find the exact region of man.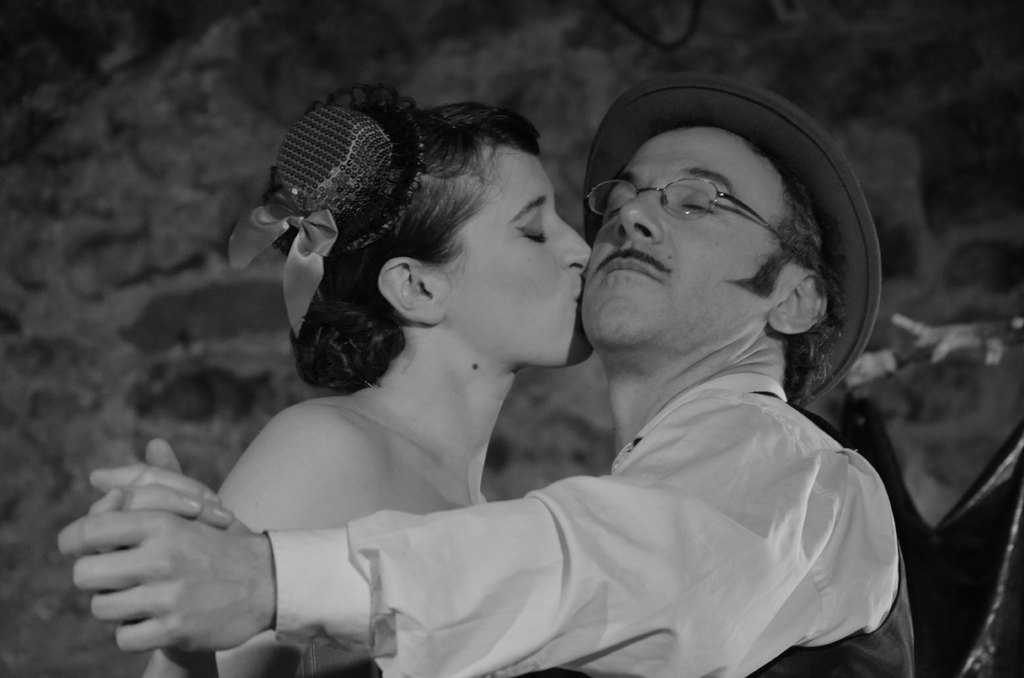
Exact region: <box>56,72,917,677</box>.
